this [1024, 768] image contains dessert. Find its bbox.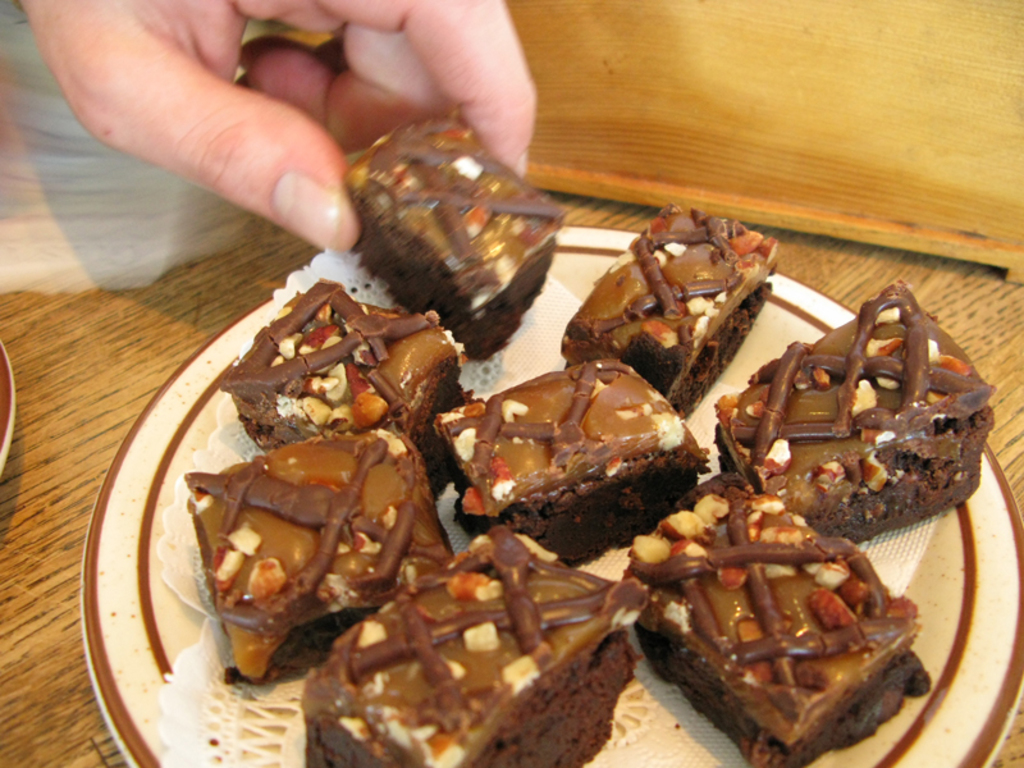
(187, 113, 998, 767).
